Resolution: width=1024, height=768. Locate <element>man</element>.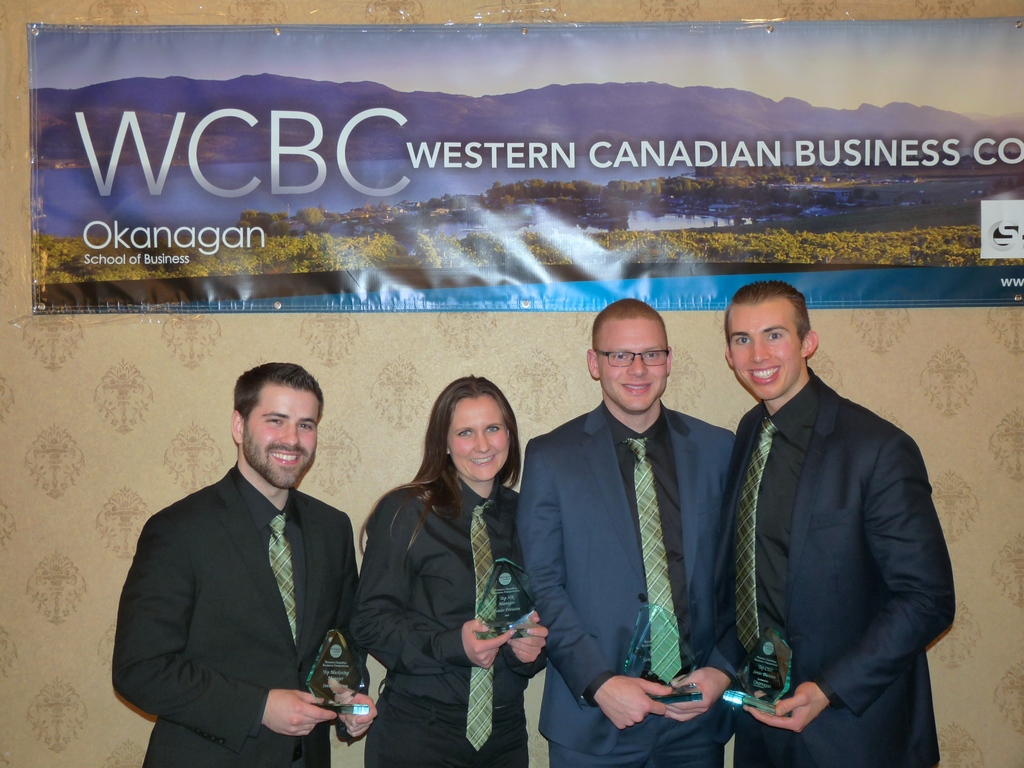
x1=516, y1=291, x2=744, y2=767.
